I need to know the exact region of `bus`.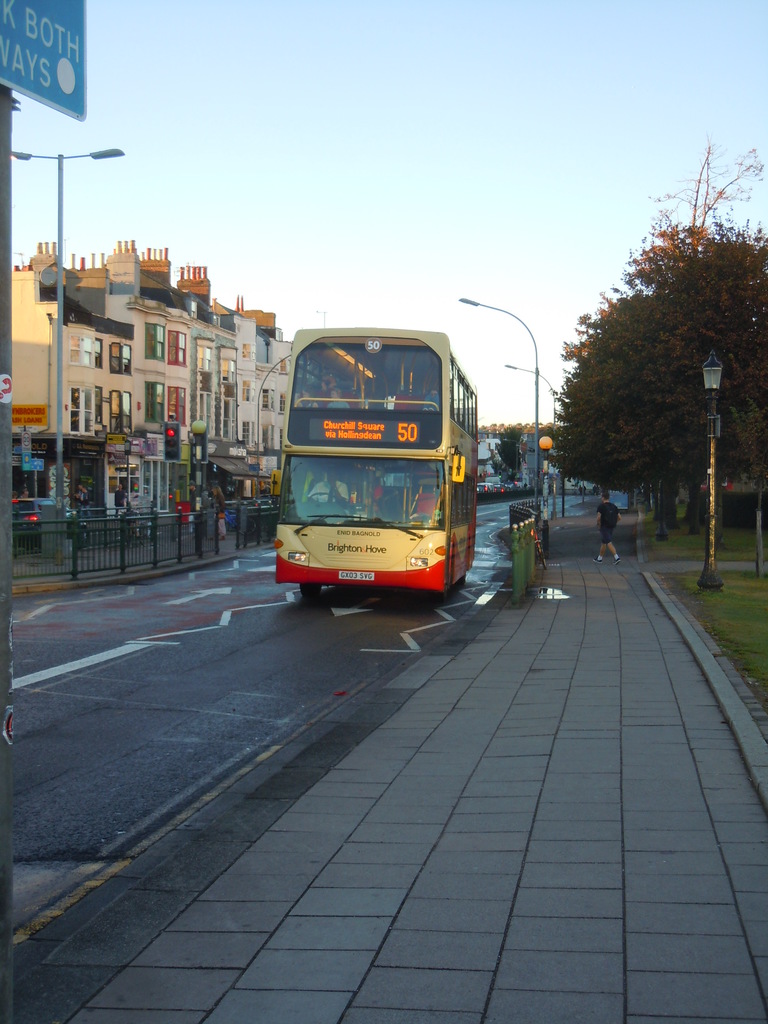
Region: (left=269, top=324, right=484, bottom=597).
